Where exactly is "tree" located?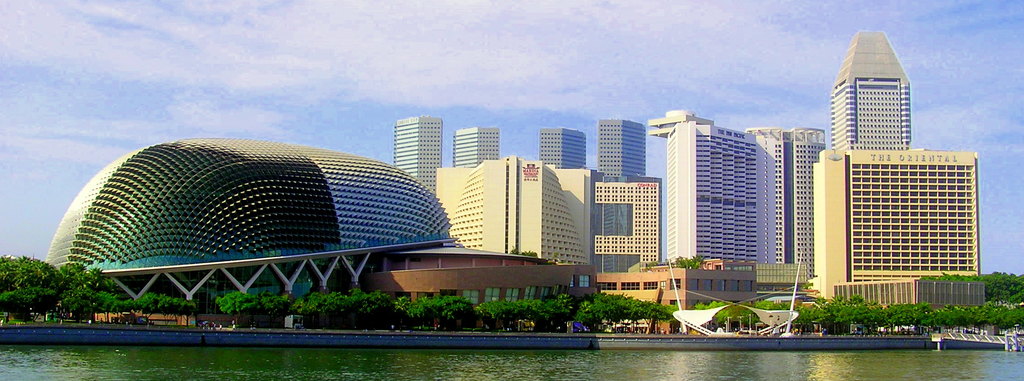
Its bounding box is (89, 265, 105, 296).
